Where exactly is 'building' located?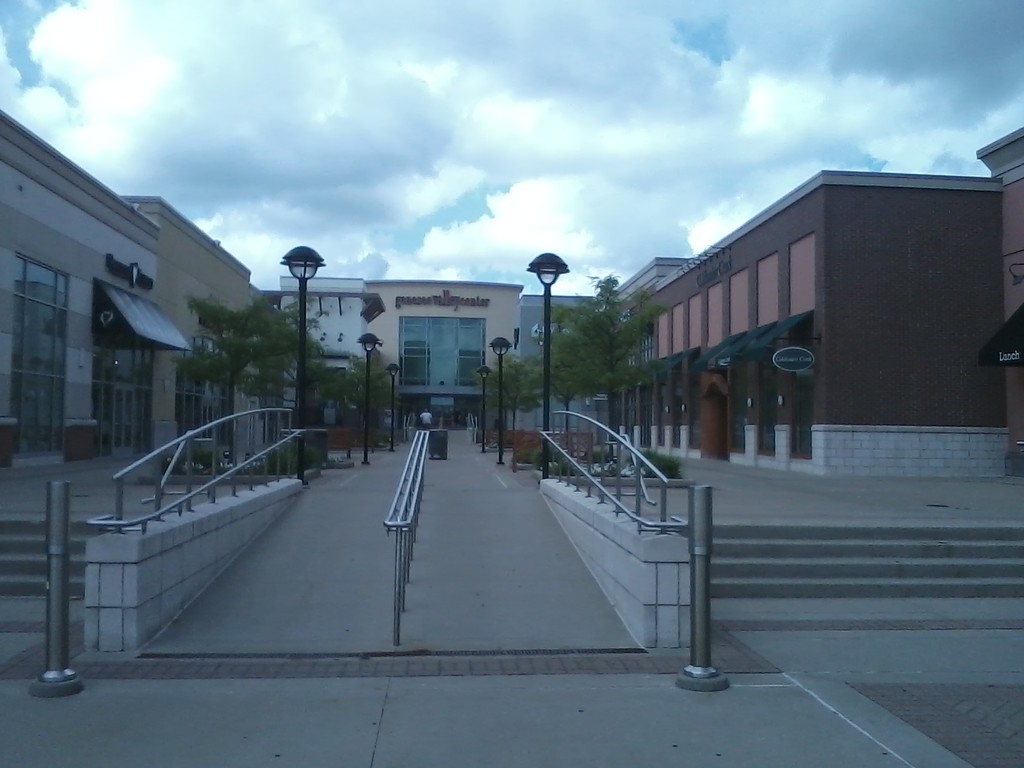
Its bounding box is rect(0, 108, 191, 467).
